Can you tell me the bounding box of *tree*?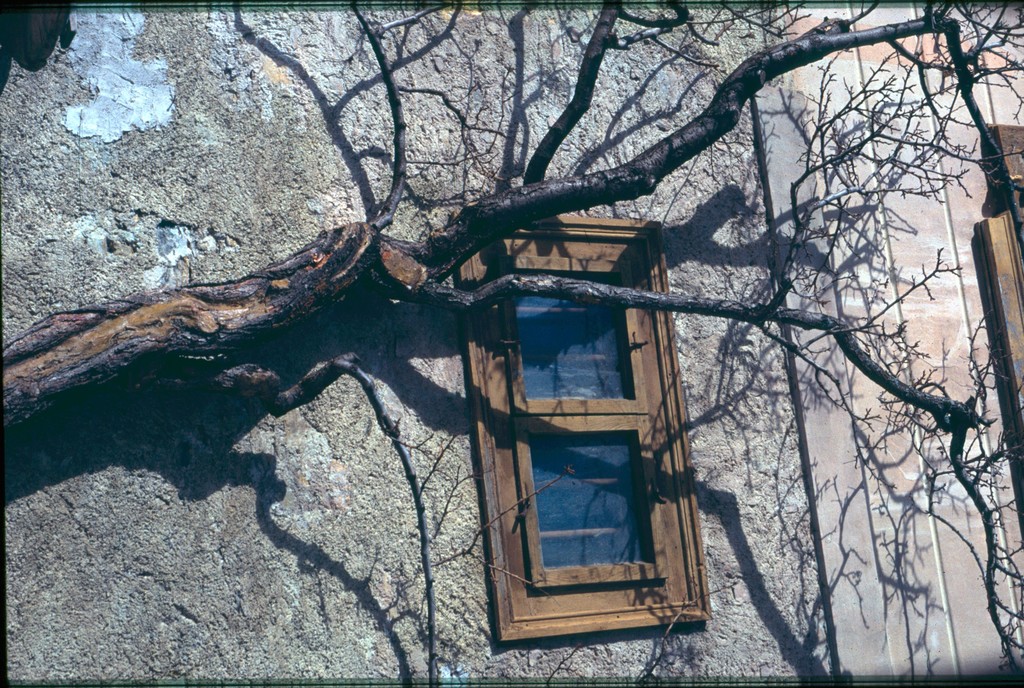
pyautogui.locateOnScreen(0, 0, 1023, 687).
